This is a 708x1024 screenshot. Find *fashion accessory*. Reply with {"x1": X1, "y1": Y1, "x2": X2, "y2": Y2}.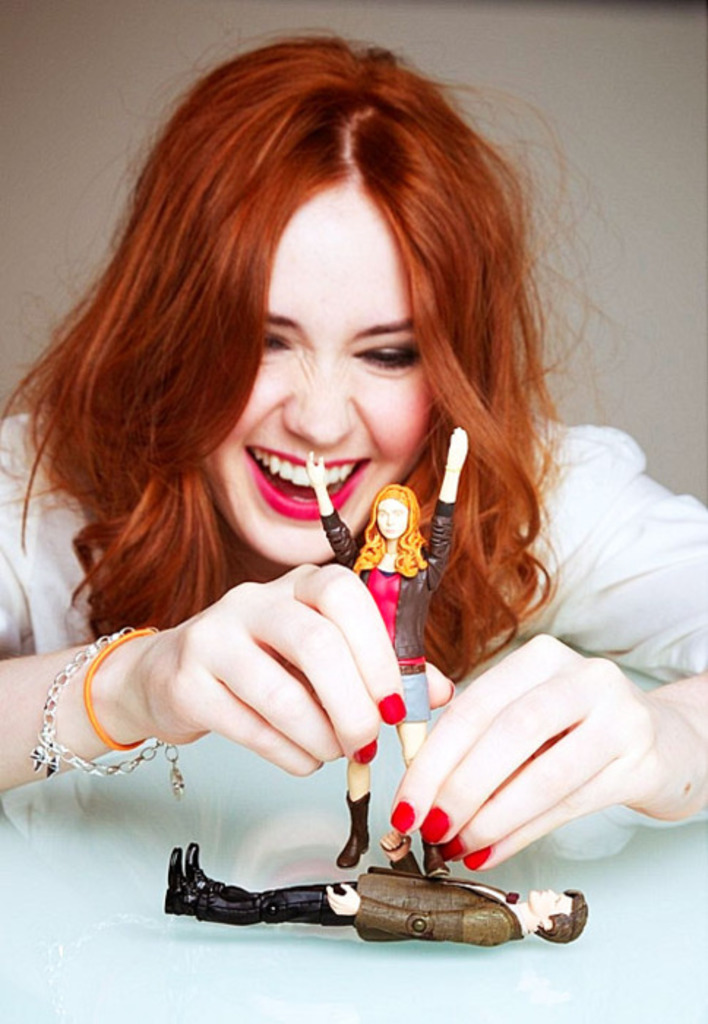
{"x1": 442, "y1": 835, "x2": 468, "y2": 865}.
